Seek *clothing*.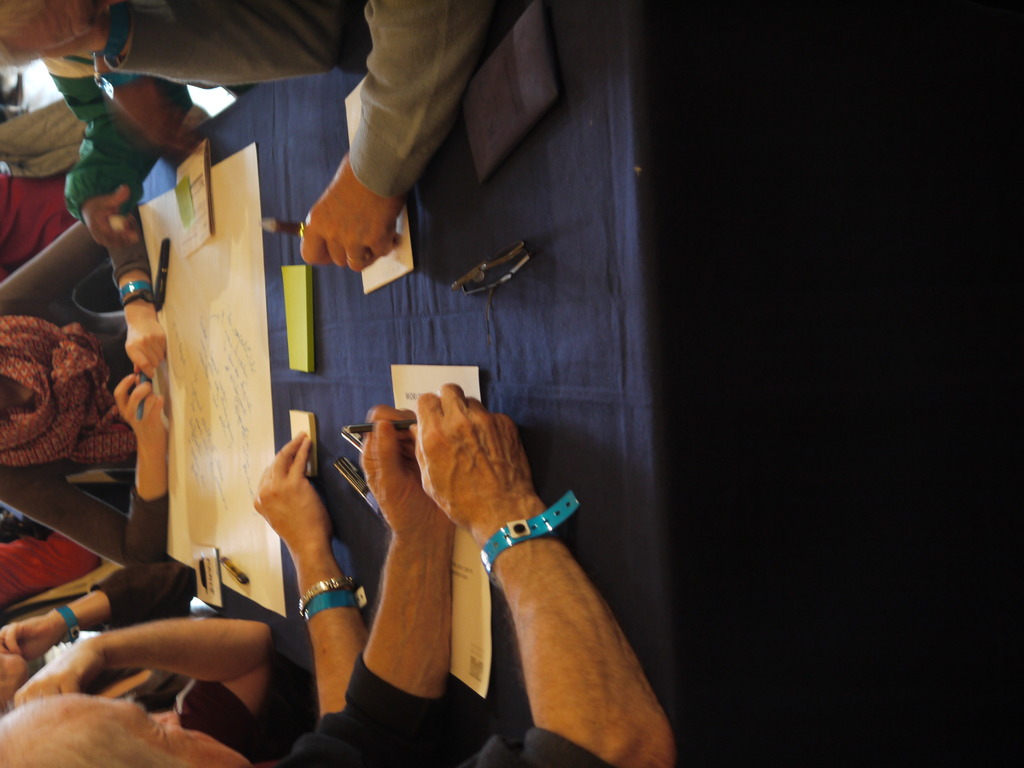
locate(0, 126, 132, 305).
